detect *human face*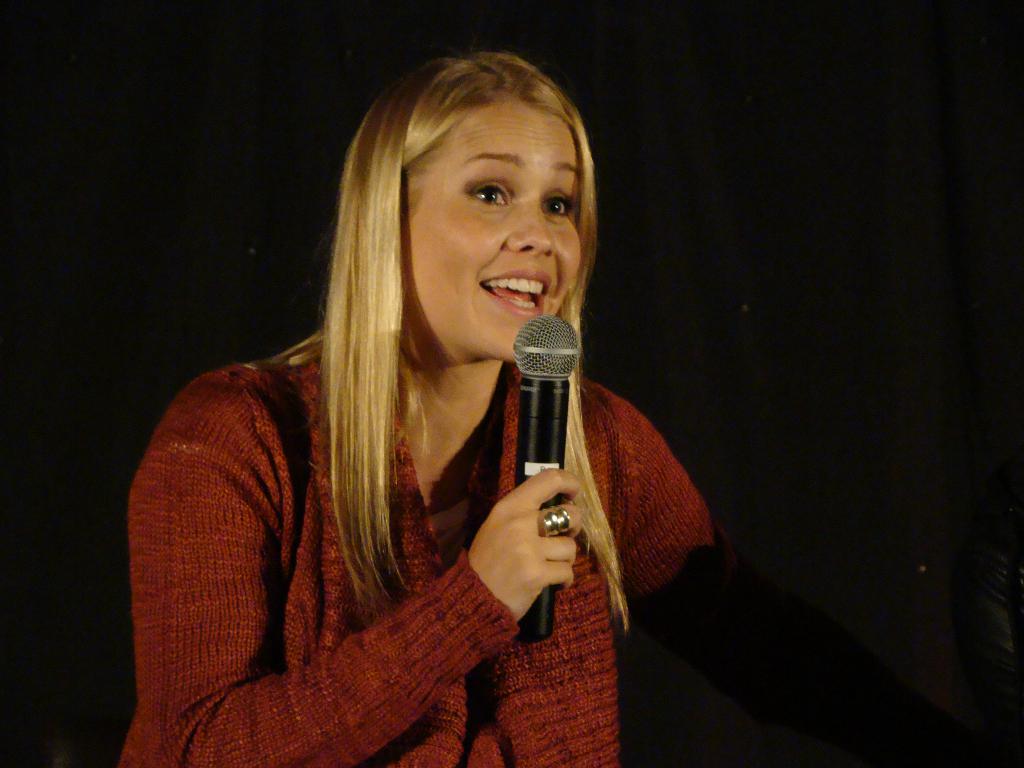
pyautogui.locateOnScreen(403, 93, 581, 359)
